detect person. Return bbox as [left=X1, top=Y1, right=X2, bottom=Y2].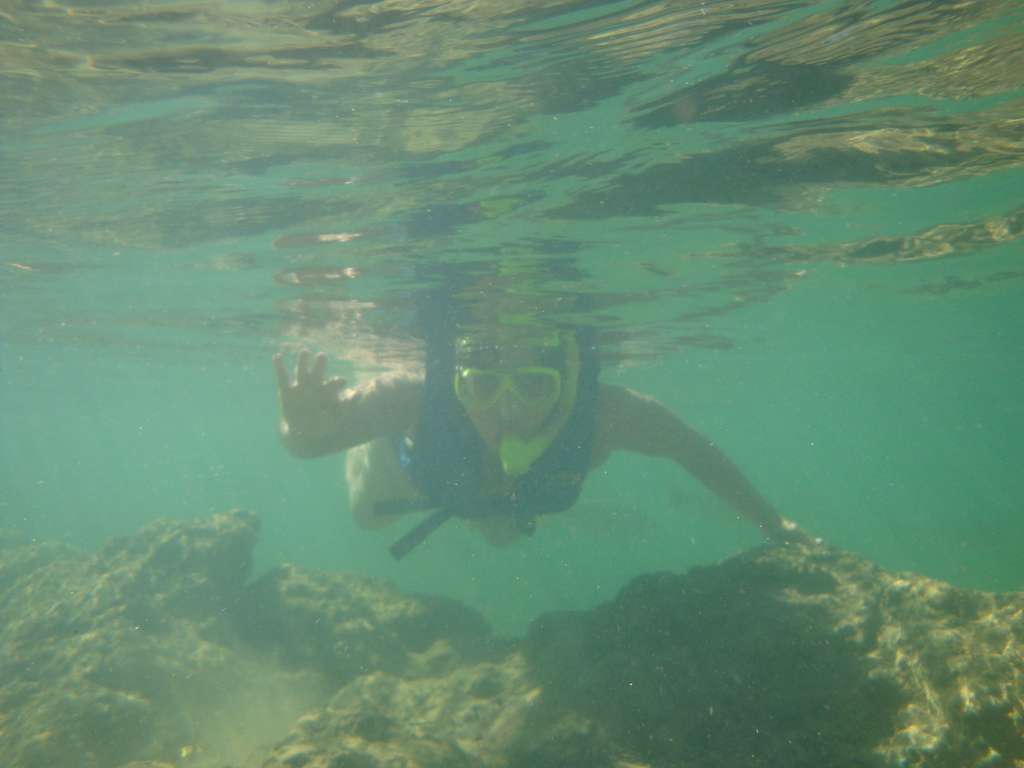
[left=261, top=236, right=842, bottom=639].
